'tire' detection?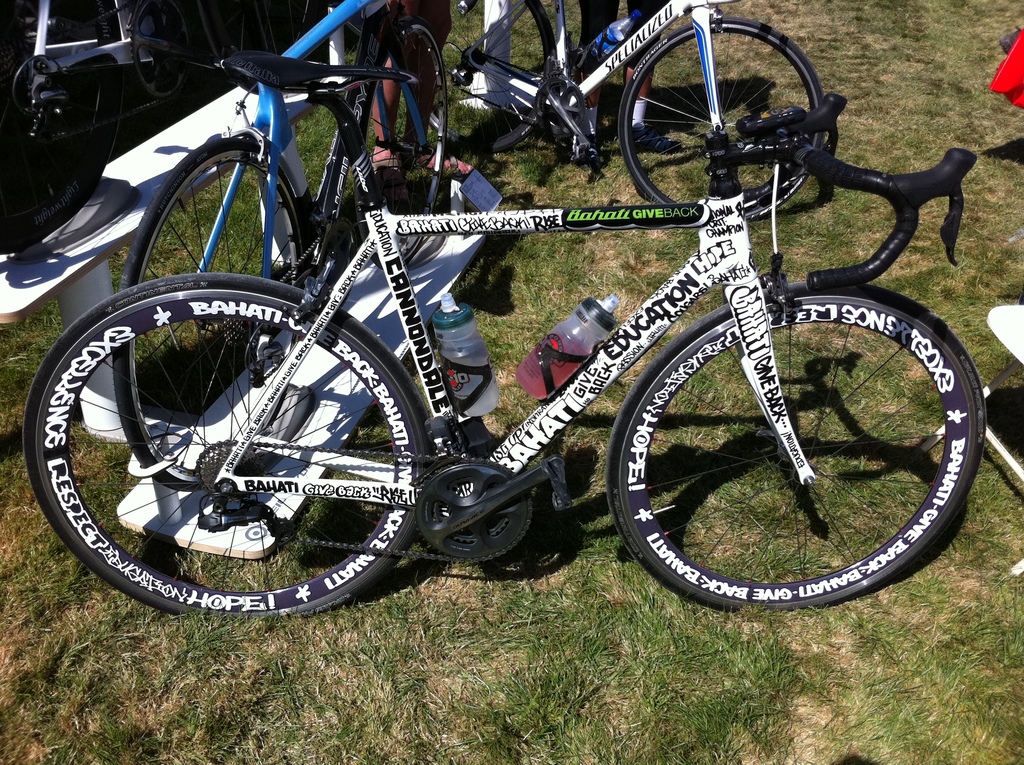
pyautogui.locateOnScreen(17, 270, 444, 617)
